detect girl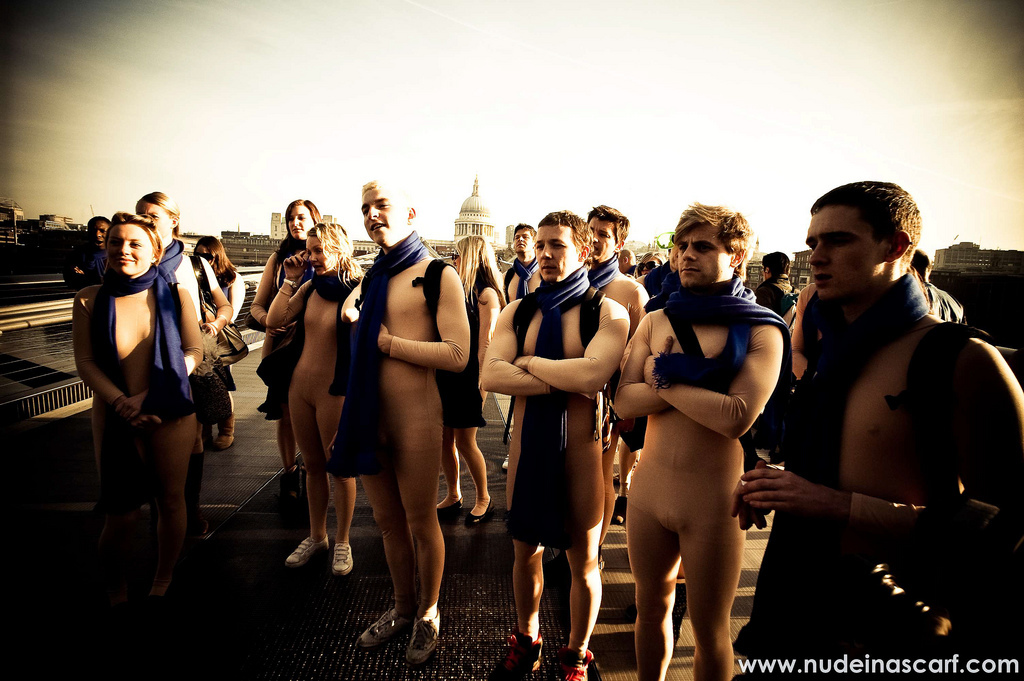
Rect(268, 218, 372, 579)
